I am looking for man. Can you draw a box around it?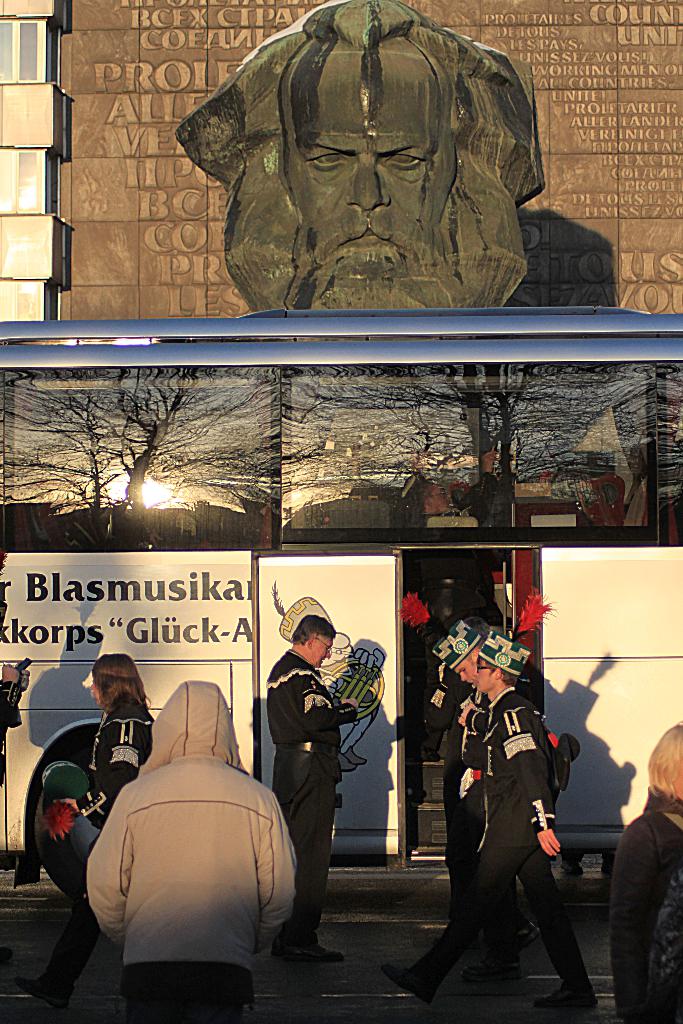
Sure, the bounding box is 265 614 360 964.
